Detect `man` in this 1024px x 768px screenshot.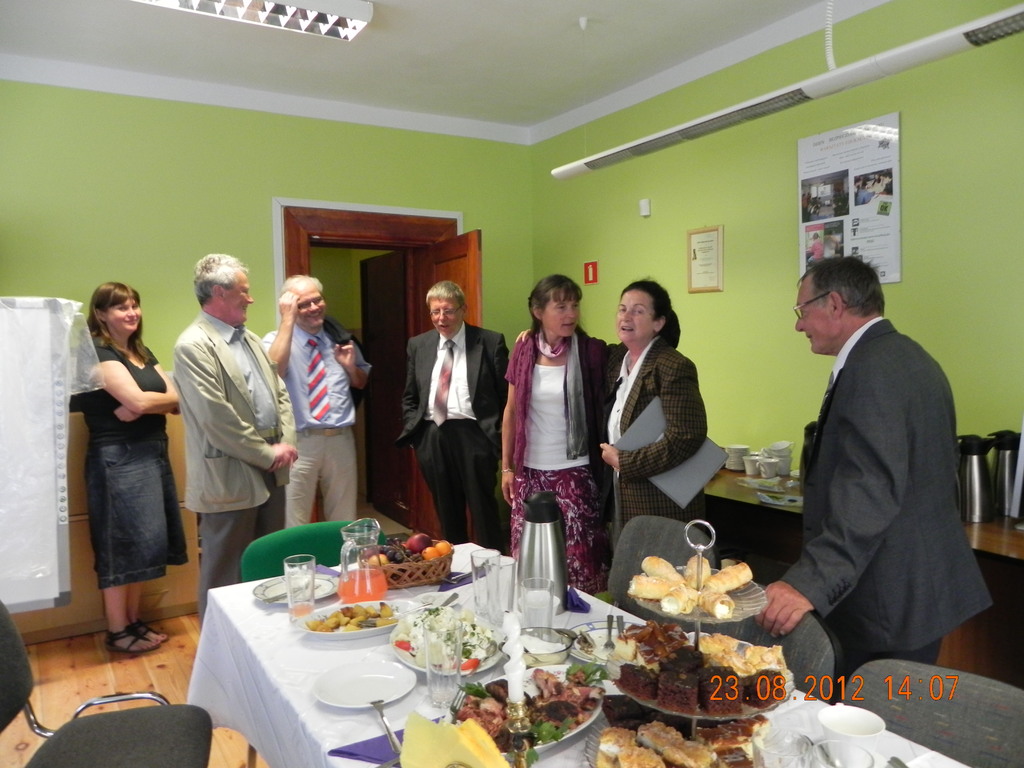
Detection: box(753, 225, 990, 697).
